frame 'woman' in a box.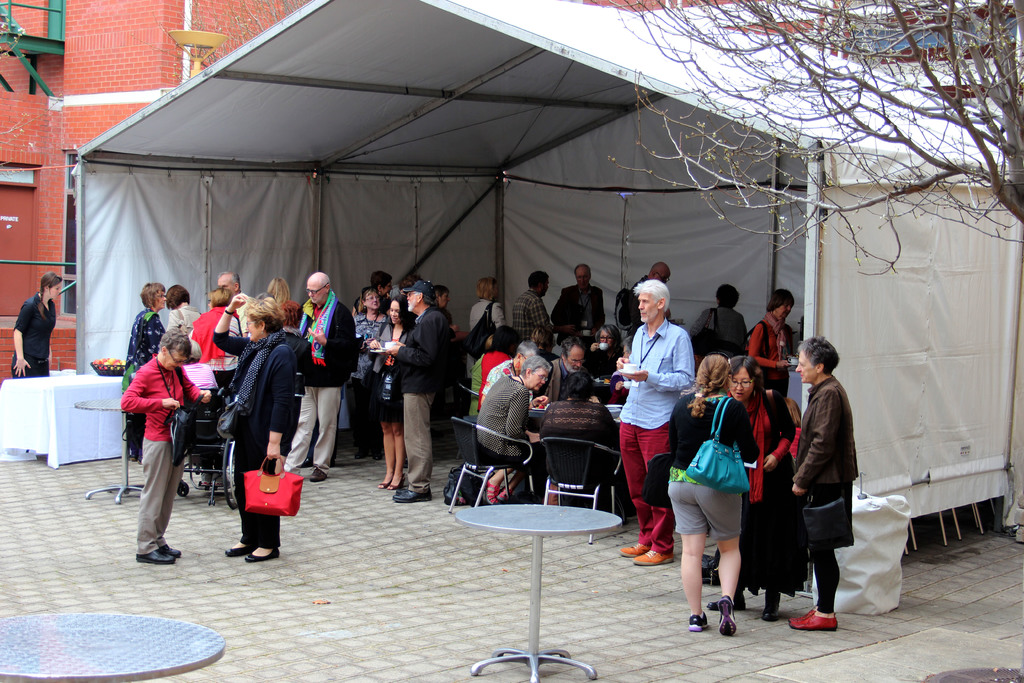
locate(207, 292, 300, 559).
